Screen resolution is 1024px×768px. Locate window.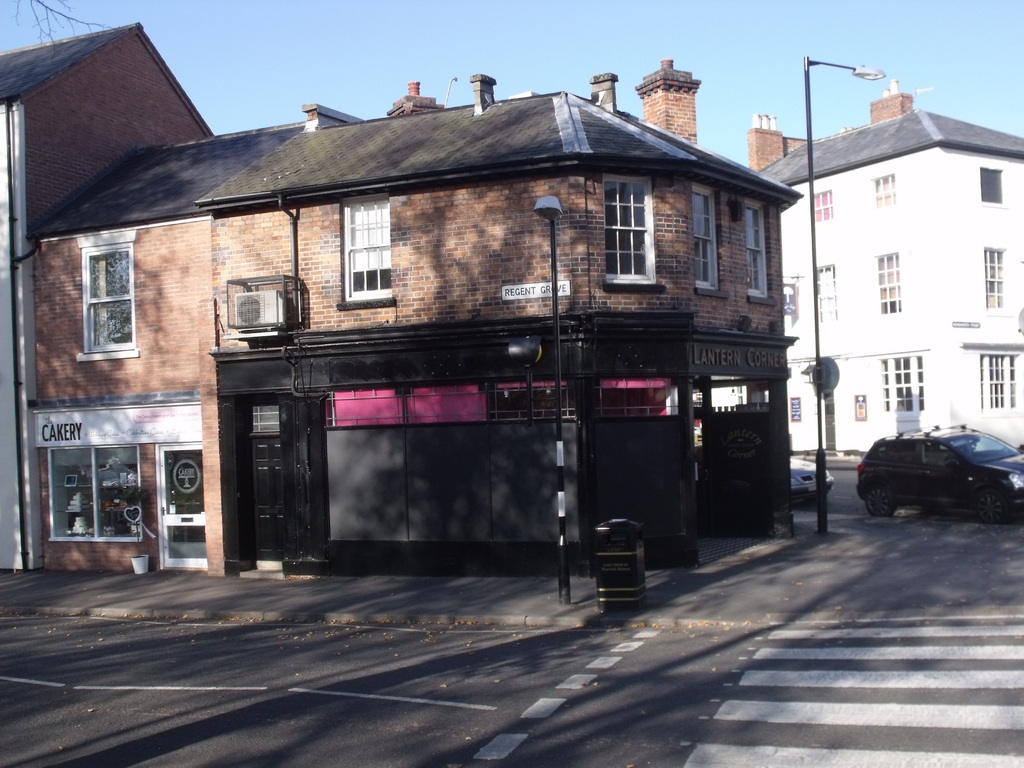
(818,264,835,321).
